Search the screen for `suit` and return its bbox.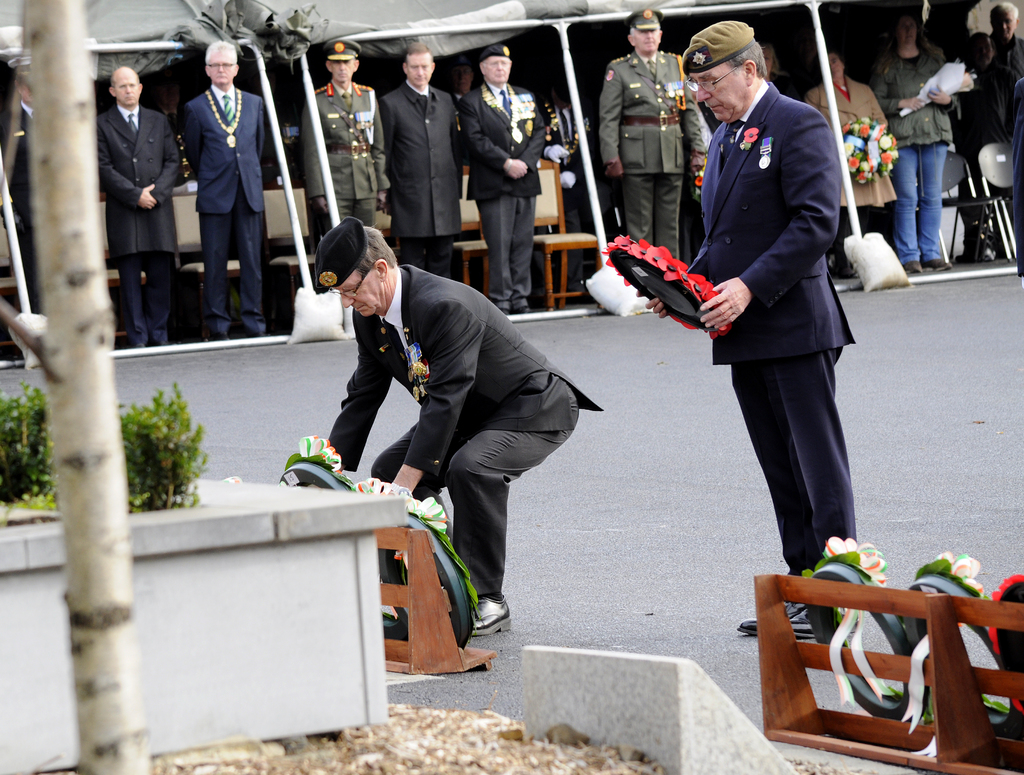
Found: (left=382, top=80, right=462, bottom=281).
